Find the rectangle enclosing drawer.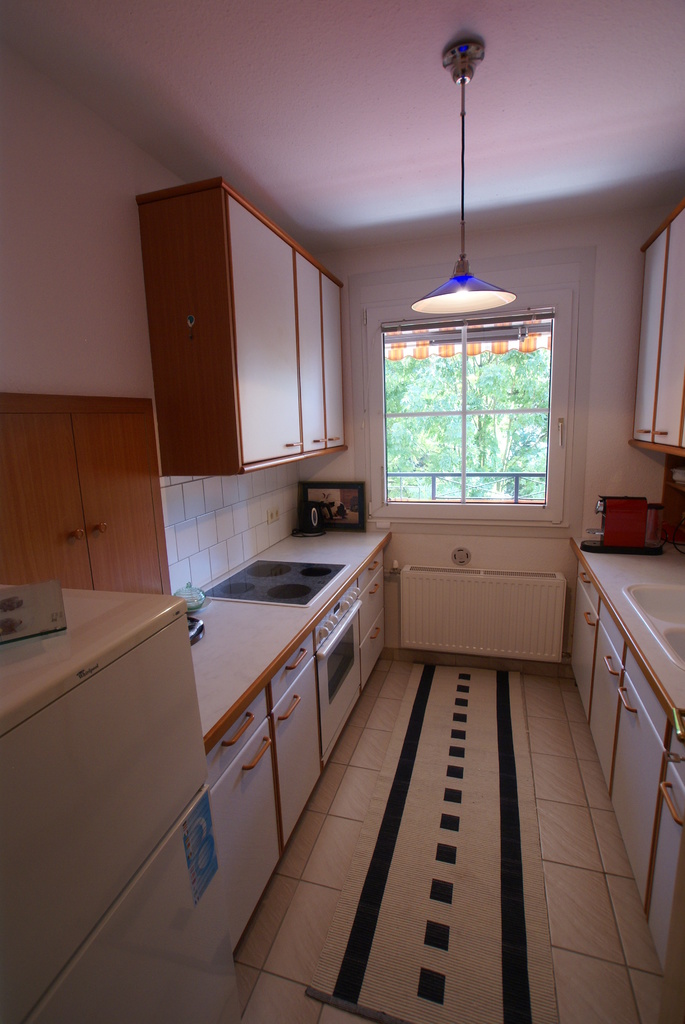
bbox(267, 630, 313, 707).
